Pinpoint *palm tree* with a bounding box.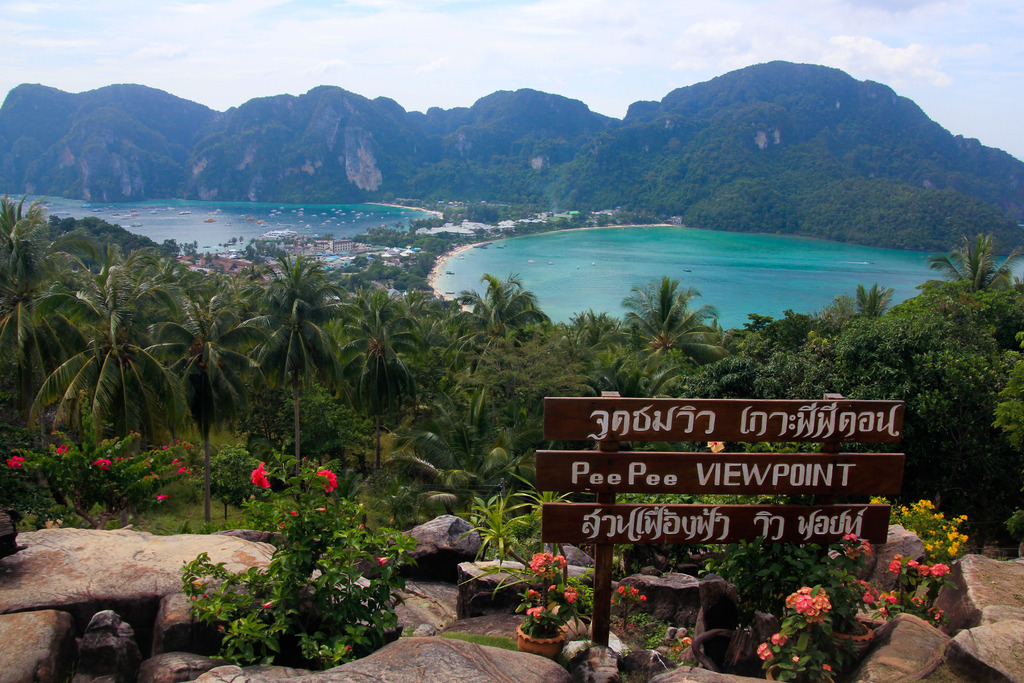
box(503, 288, 579, 410).
